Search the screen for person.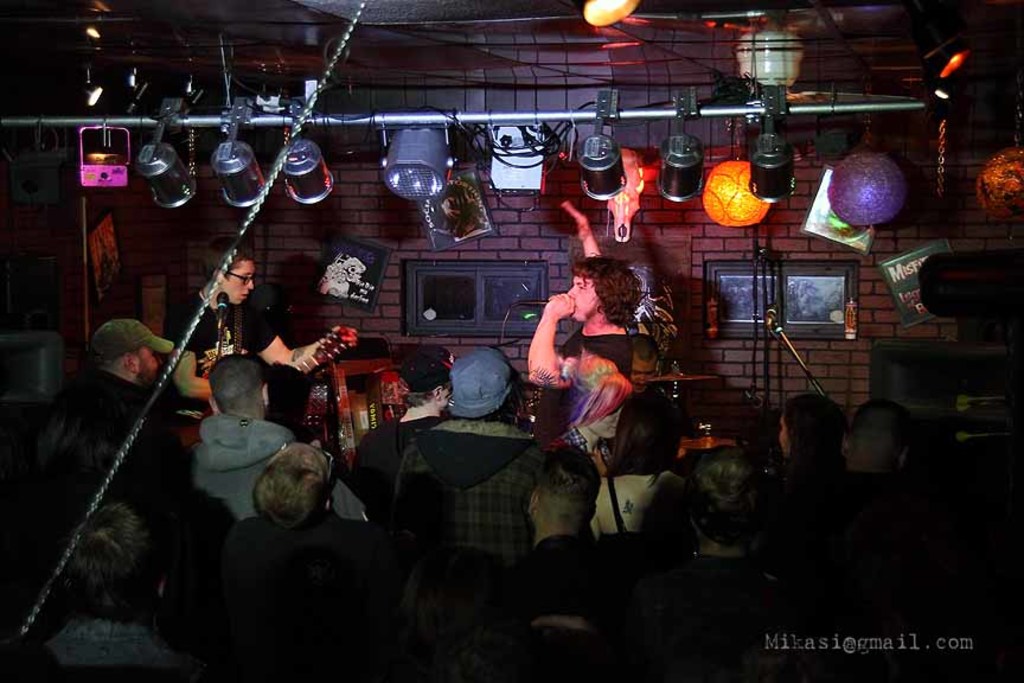
Found at [left=520, top=203, right=642, bottom=447].
